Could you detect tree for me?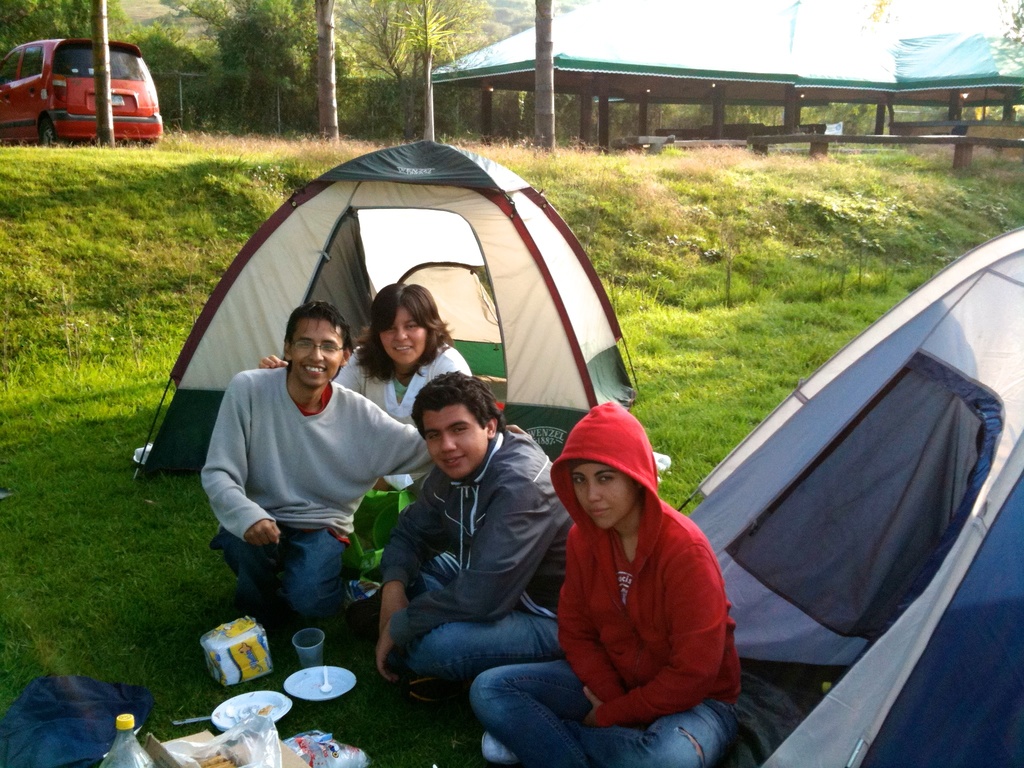
Detection result: bbox=(124, 15, 225, 124).
